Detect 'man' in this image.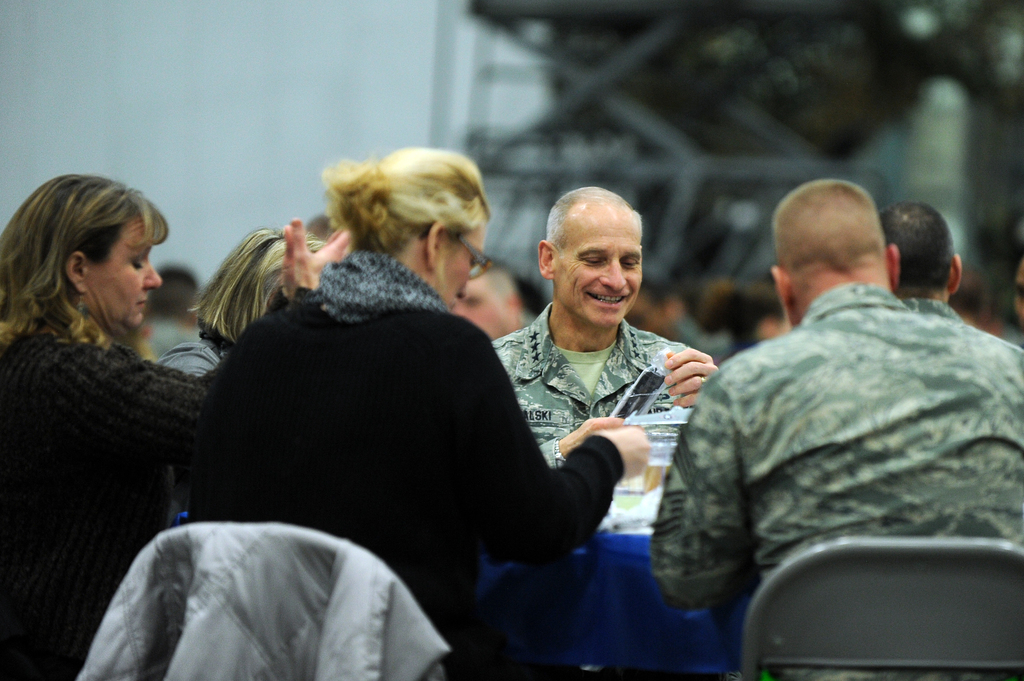
Detection: l=490, t=186, r=721, b=447.
